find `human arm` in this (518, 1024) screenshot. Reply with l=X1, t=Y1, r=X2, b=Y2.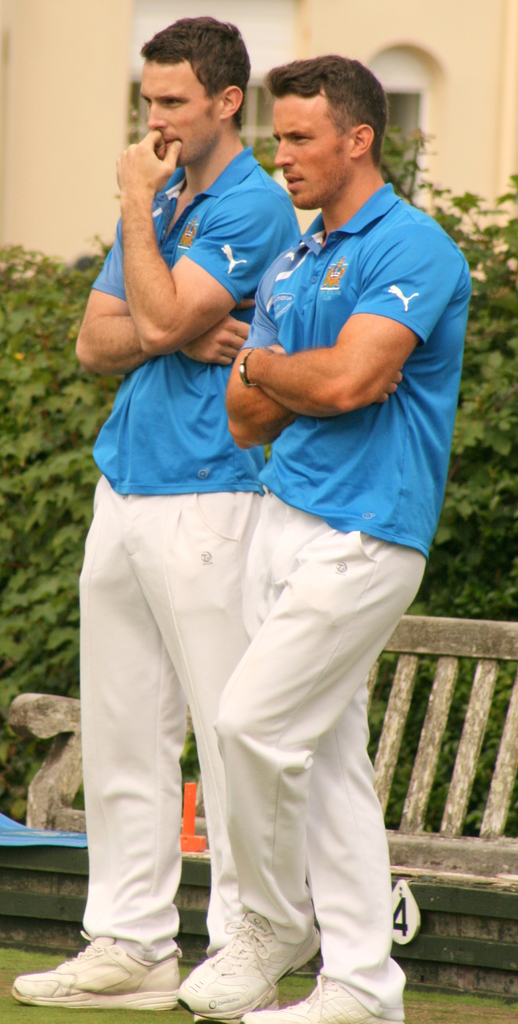
l=238, t=231, r=458, b=419.
